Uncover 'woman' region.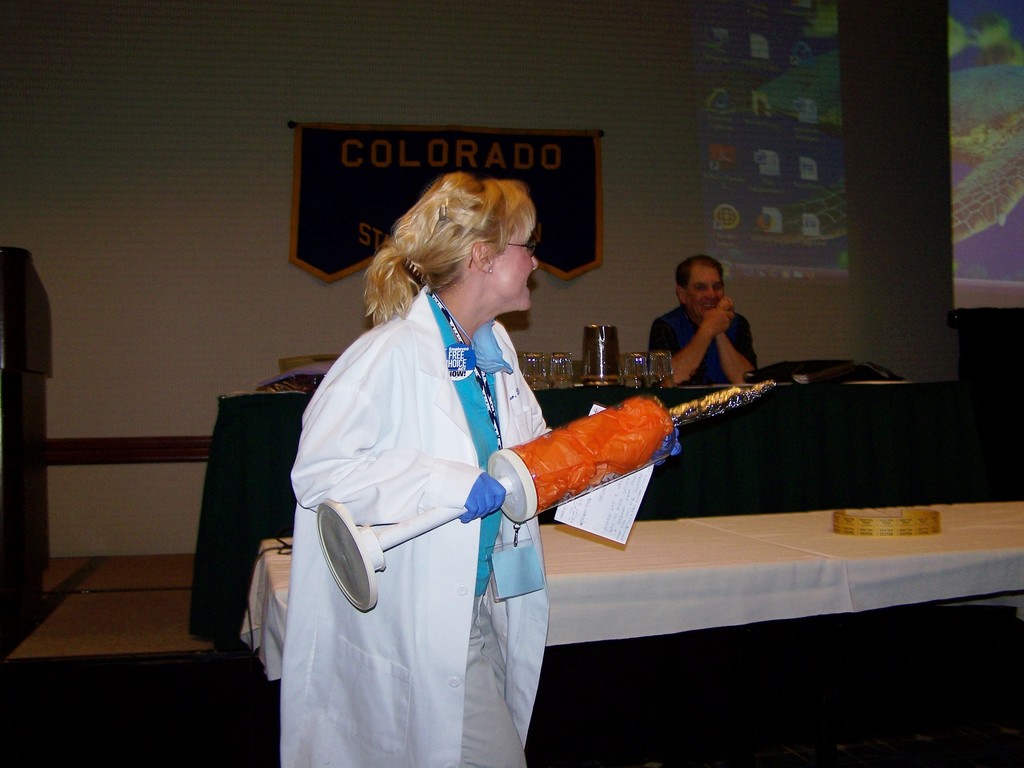
Uncovered: x1=282 y1=168 x2=570 y2=767.
